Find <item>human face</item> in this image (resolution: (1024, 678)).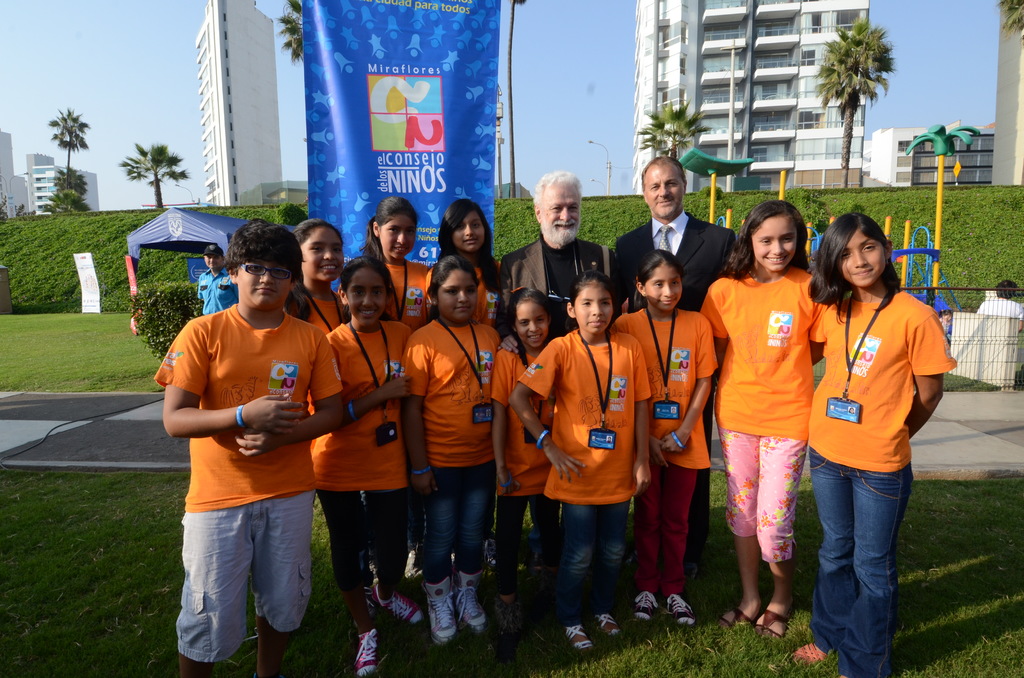
235 257 292 314.
